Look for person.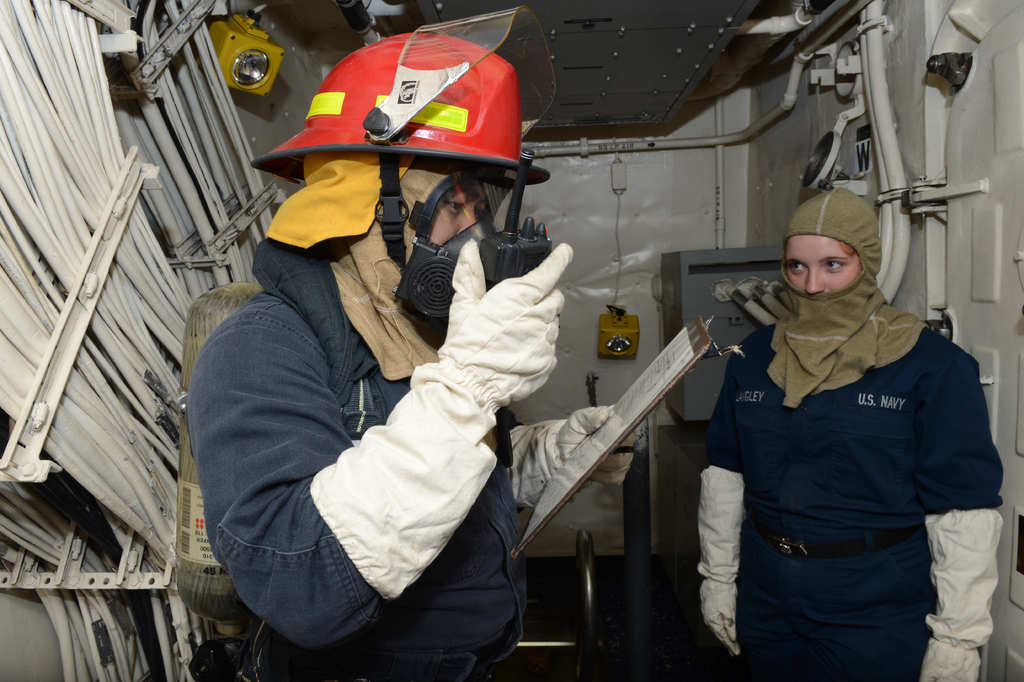
Found: box=[195, 76, 594, 681].
